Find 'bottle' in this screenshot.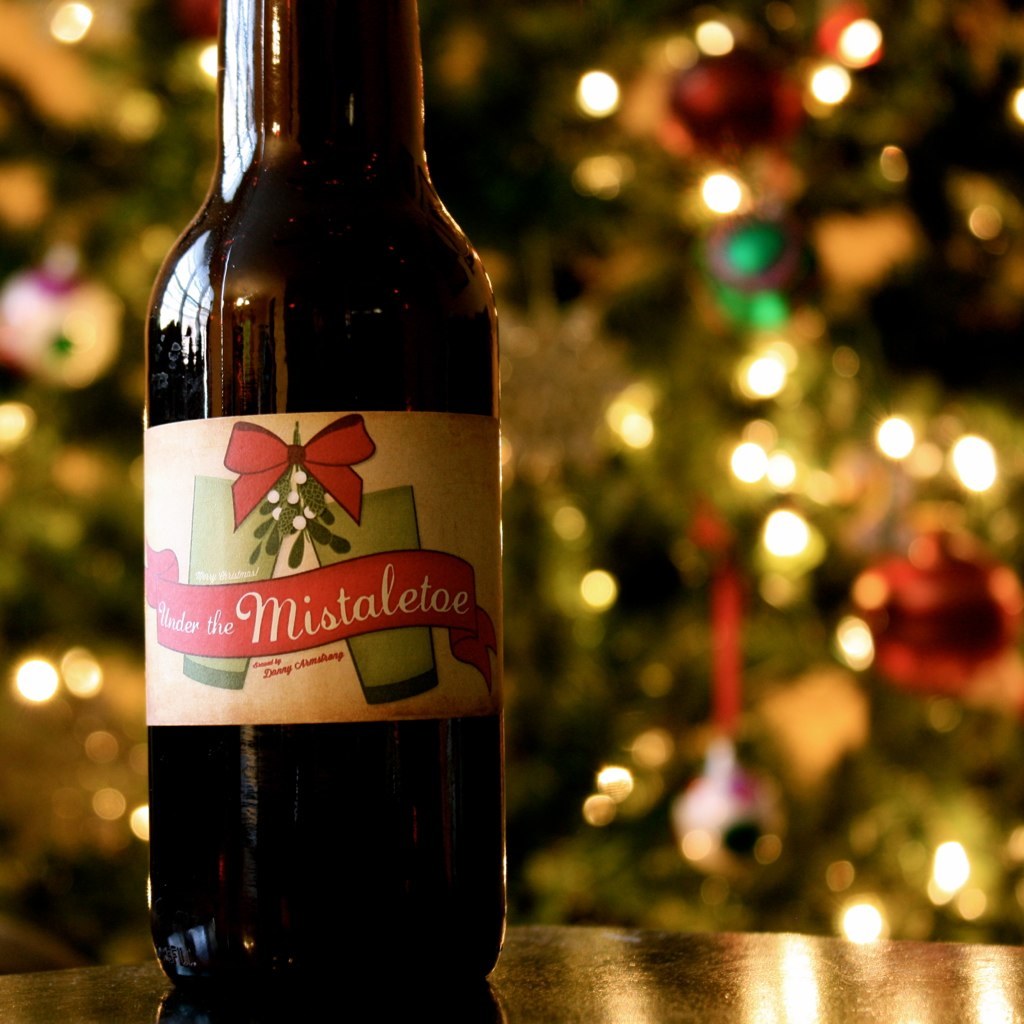
The bounding box for 'bottle' is 145 0 504 1000.
